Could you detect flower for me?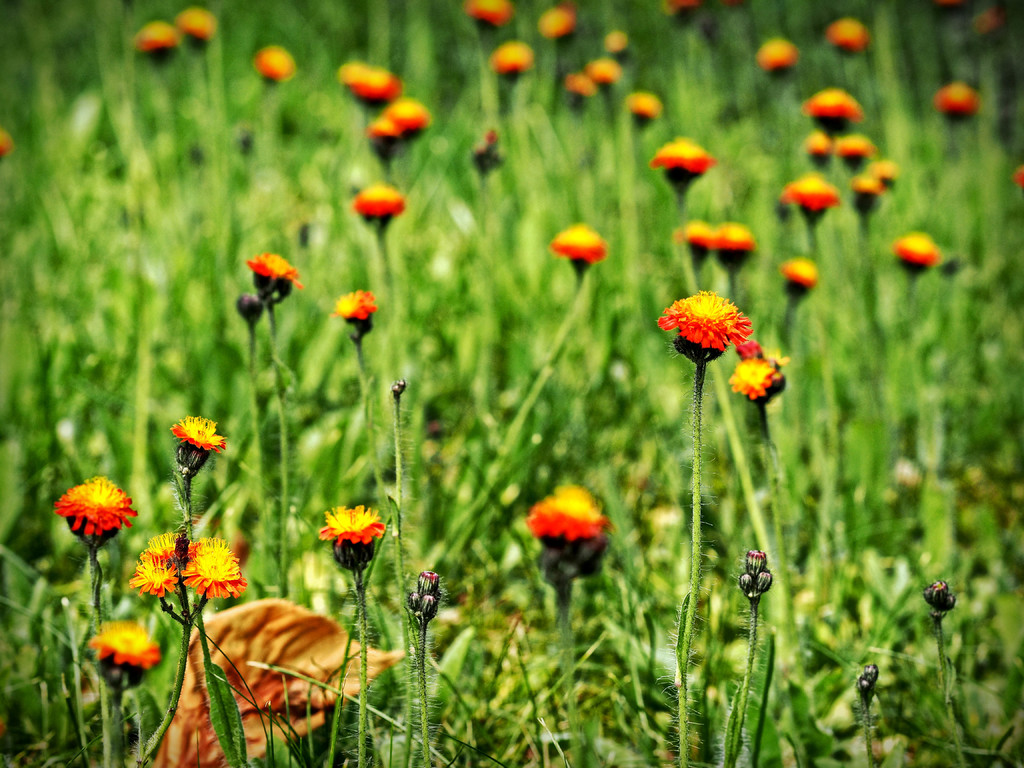
Detection result: left=329, top=289, right=376, bottom=319.
